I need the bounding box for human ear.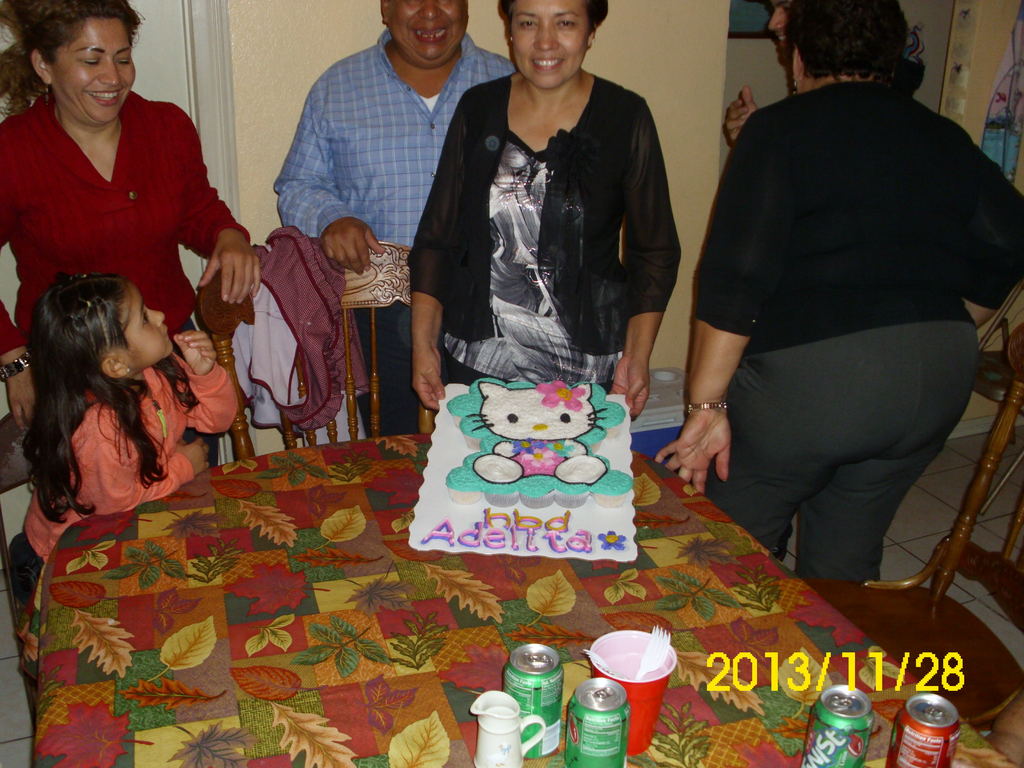
Here it is: region(31, 50, 50, 84).
